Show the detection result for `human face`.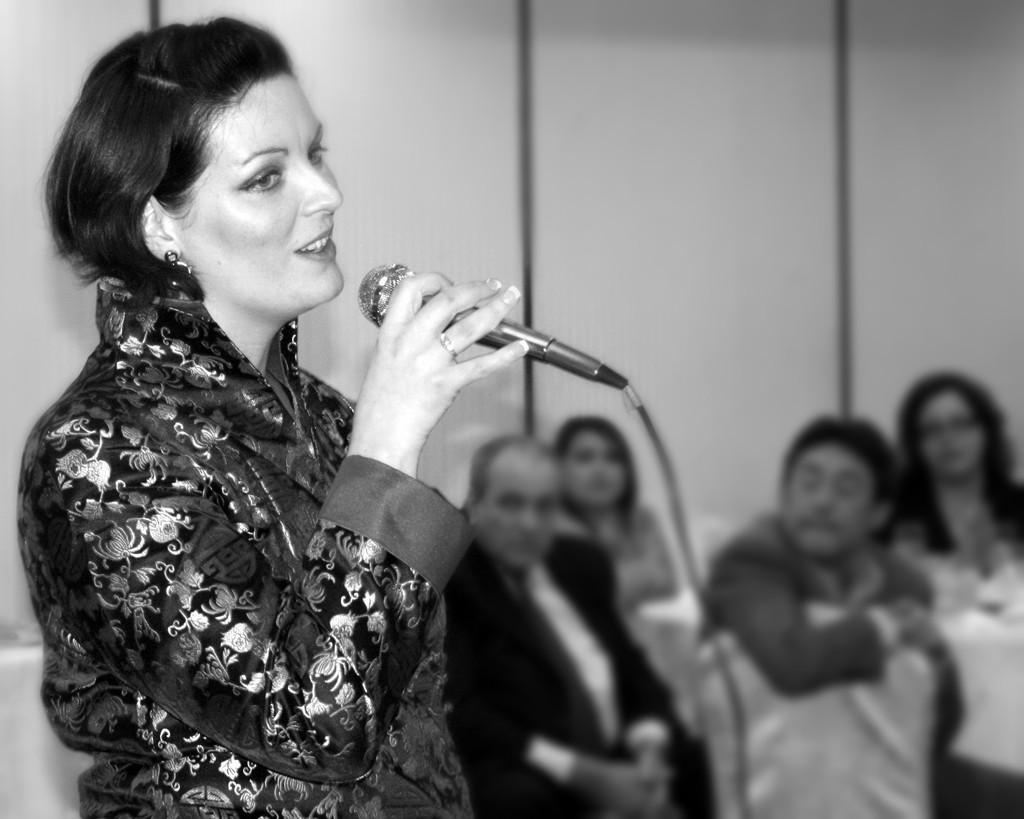
box(485, 450, 557, 564).
